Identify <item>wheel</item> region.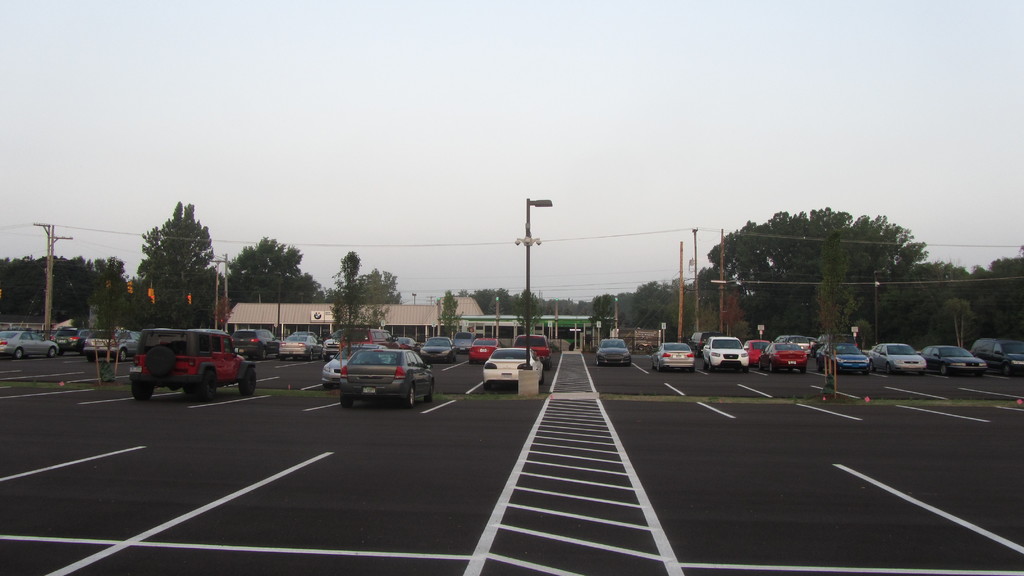
Region: region(483, 379, 490, 390).
